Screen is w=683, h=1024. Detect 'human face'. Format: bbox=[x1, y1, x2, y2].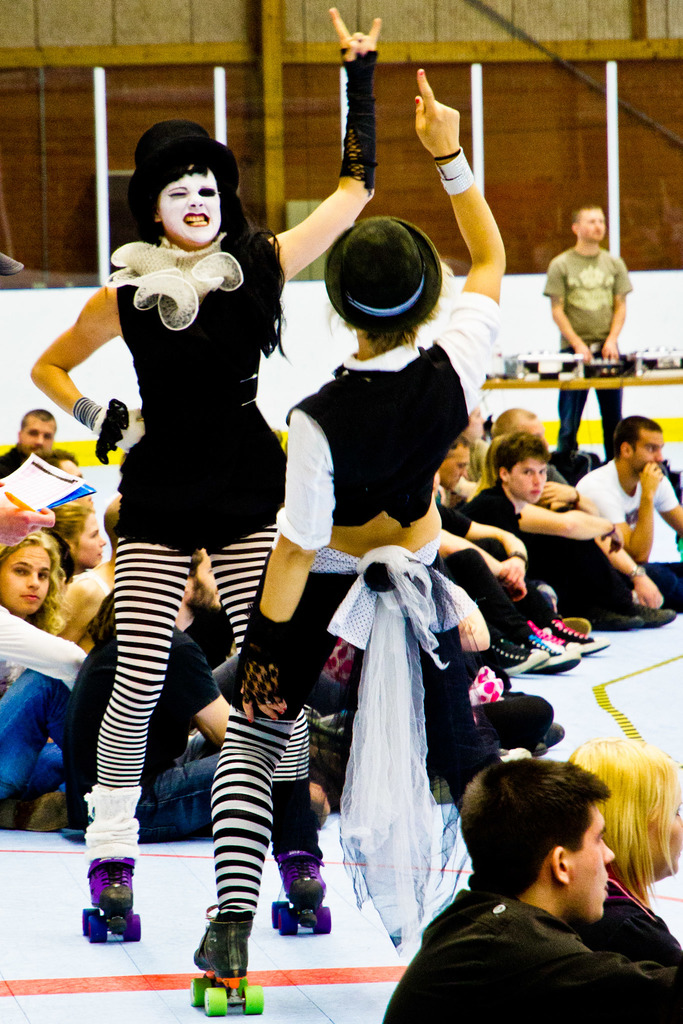
bbox=[17, 423, 49, 454].
